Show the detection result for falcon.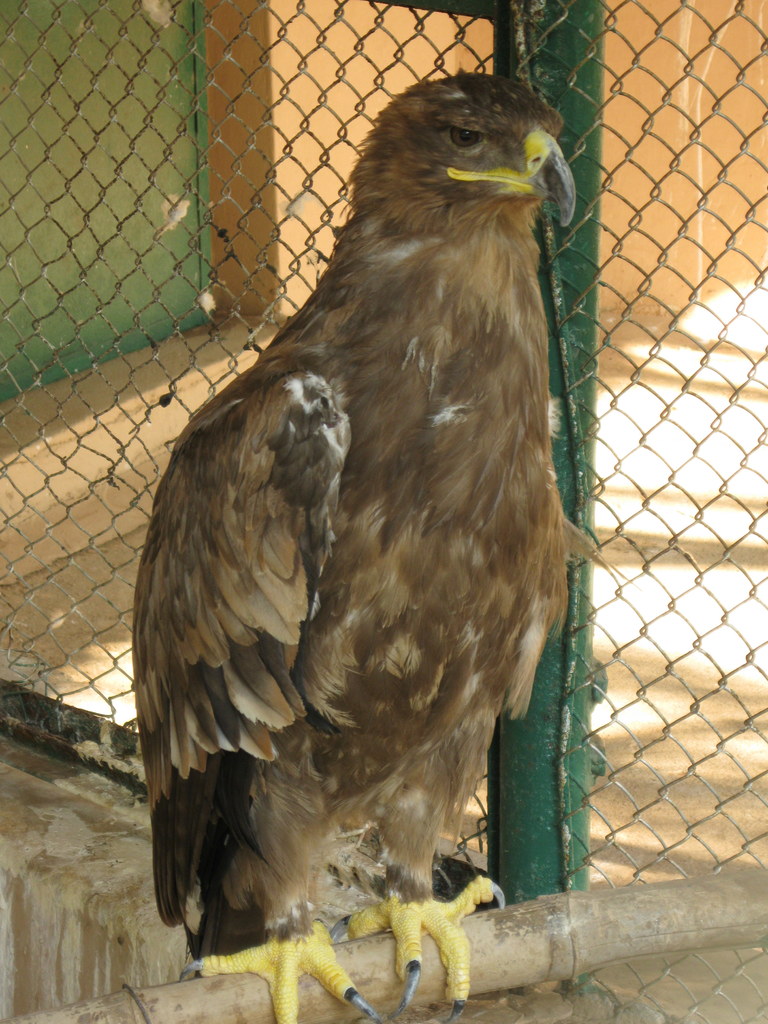
box(122, 49, 597, 1023).
